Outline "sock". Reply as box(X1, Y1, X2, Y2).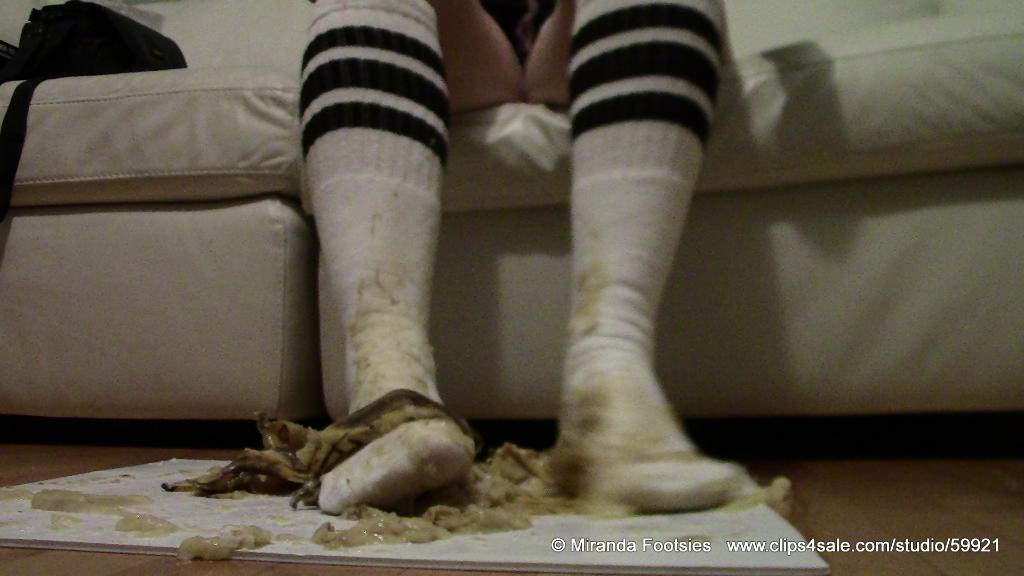
box(296, 0, 476, 513).
